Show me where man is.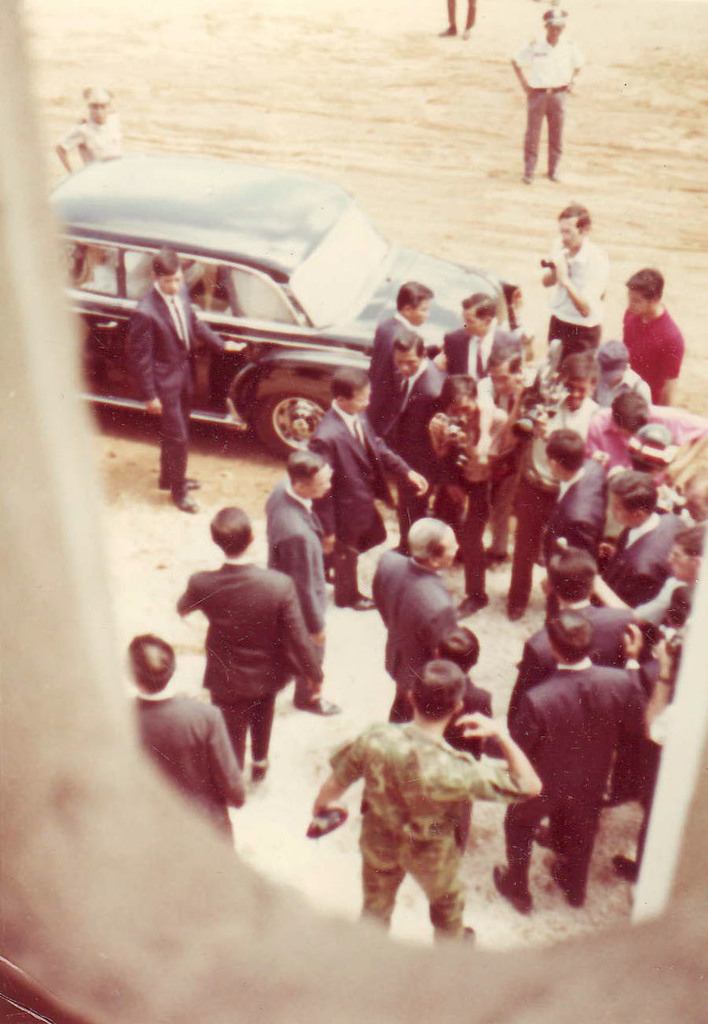
man is at detection(308, 656, 538, 948).
